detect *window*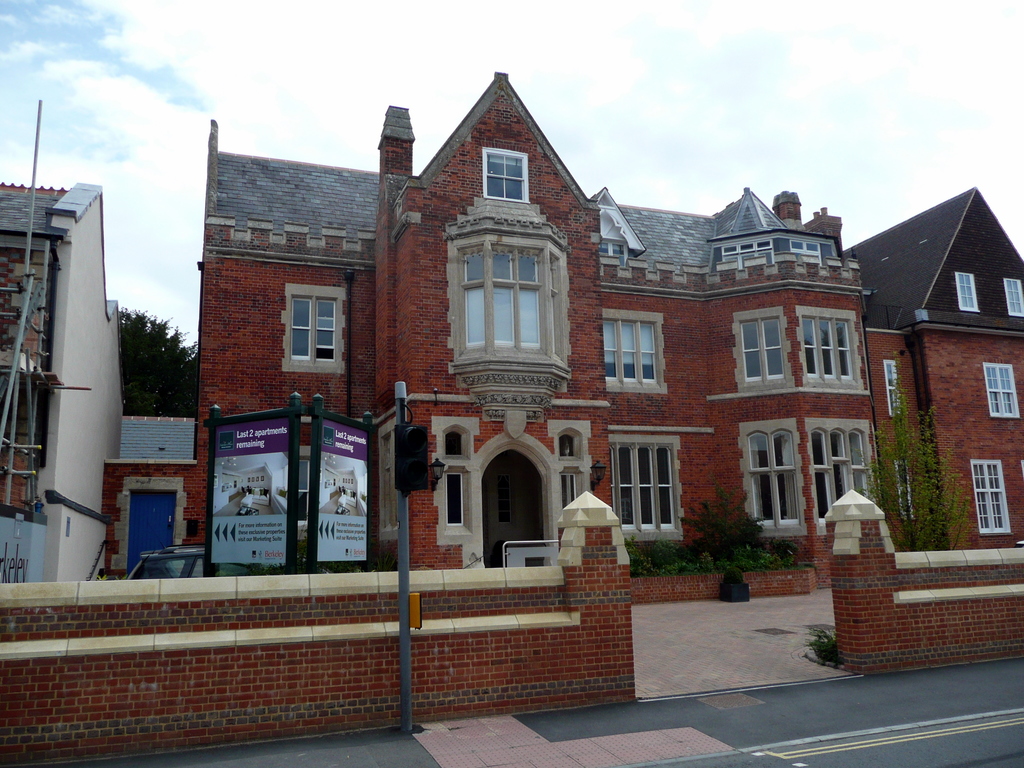
bbox=[607, 437, 680, 545]
